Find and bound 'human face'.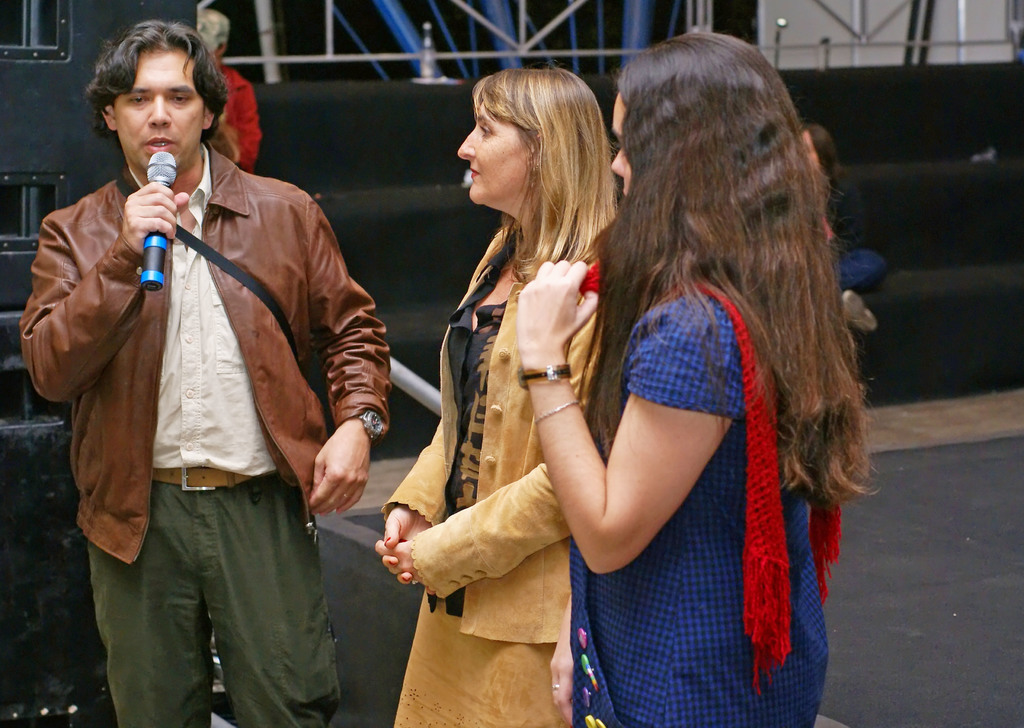
Bound: <box>609,88,635,202</box>.
